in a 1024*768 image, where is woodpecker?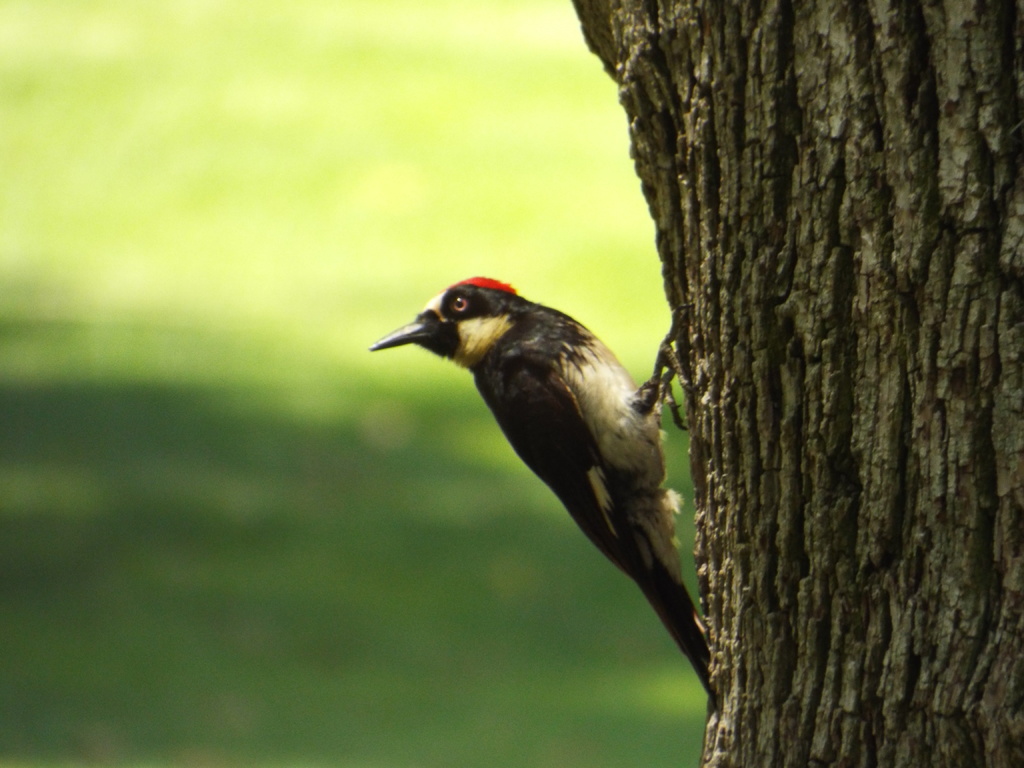
368 272 711 697.
